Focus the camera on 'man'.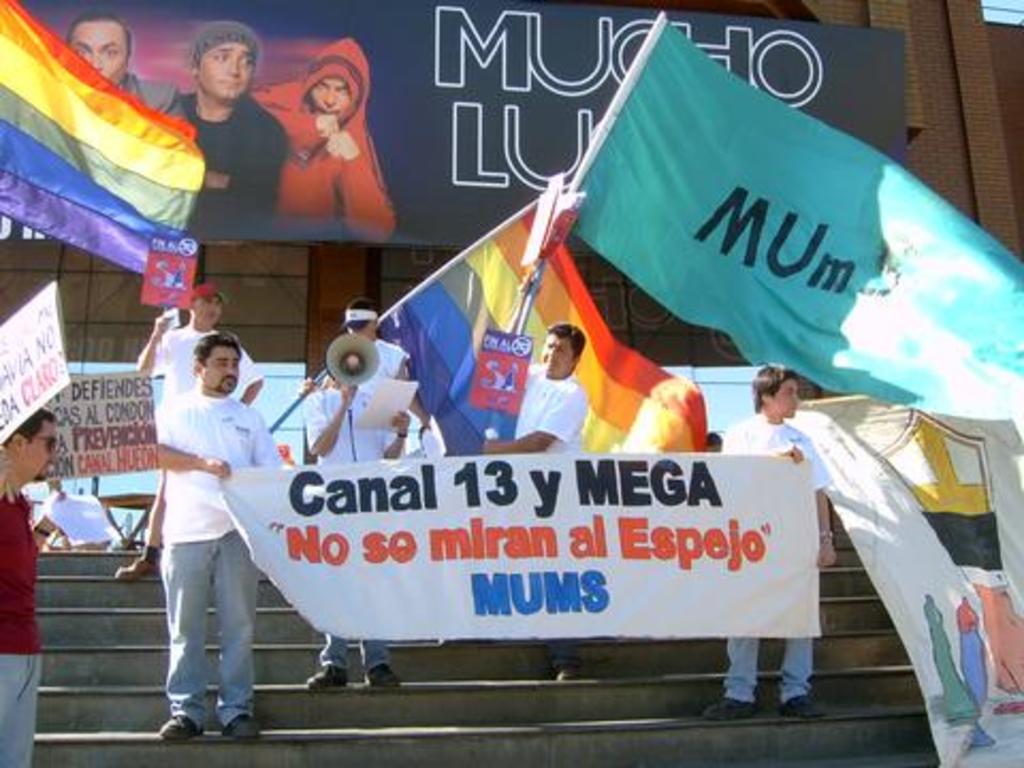
Focus region: 478 324 599 678.
